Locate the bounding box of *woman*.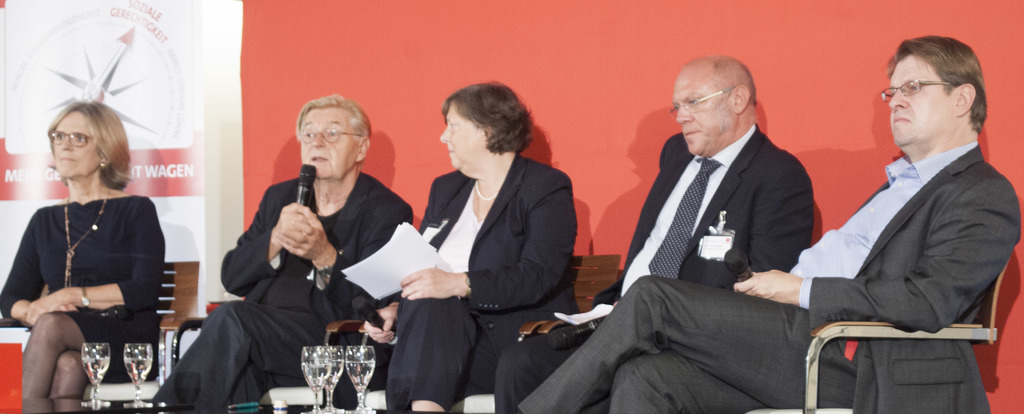
Bounding box: <region>365, 81, 584, 413</region>.
